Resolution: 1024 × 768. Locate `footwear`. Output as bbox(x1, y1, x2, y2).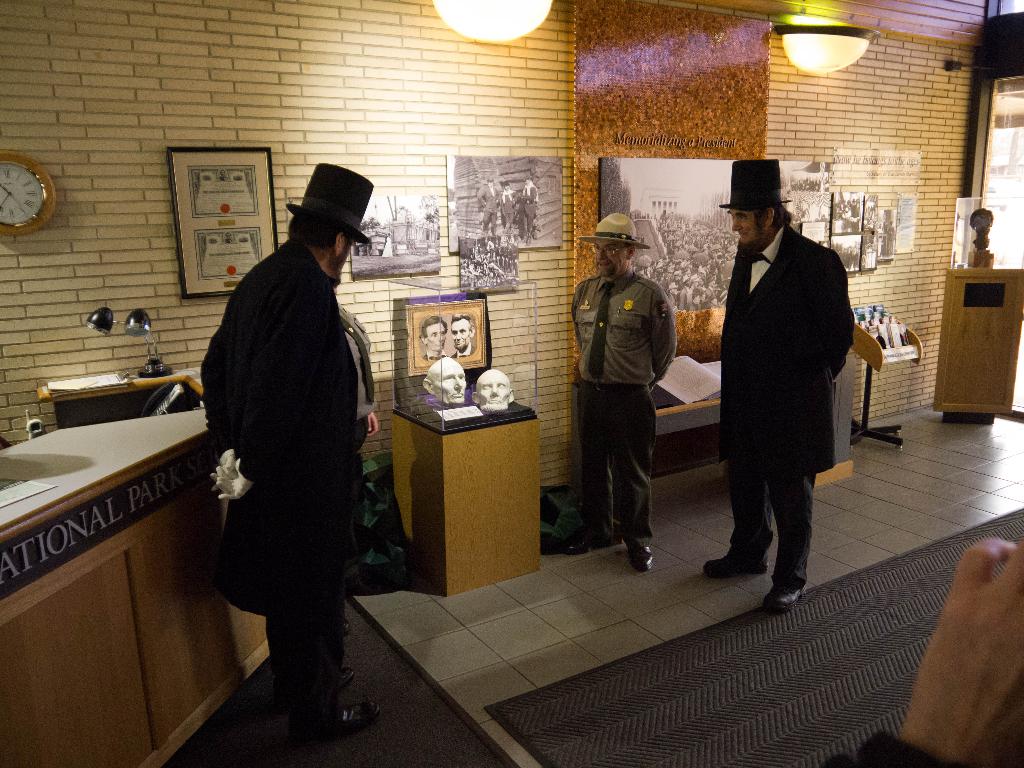
bbox(760, 572, 815, 612).
